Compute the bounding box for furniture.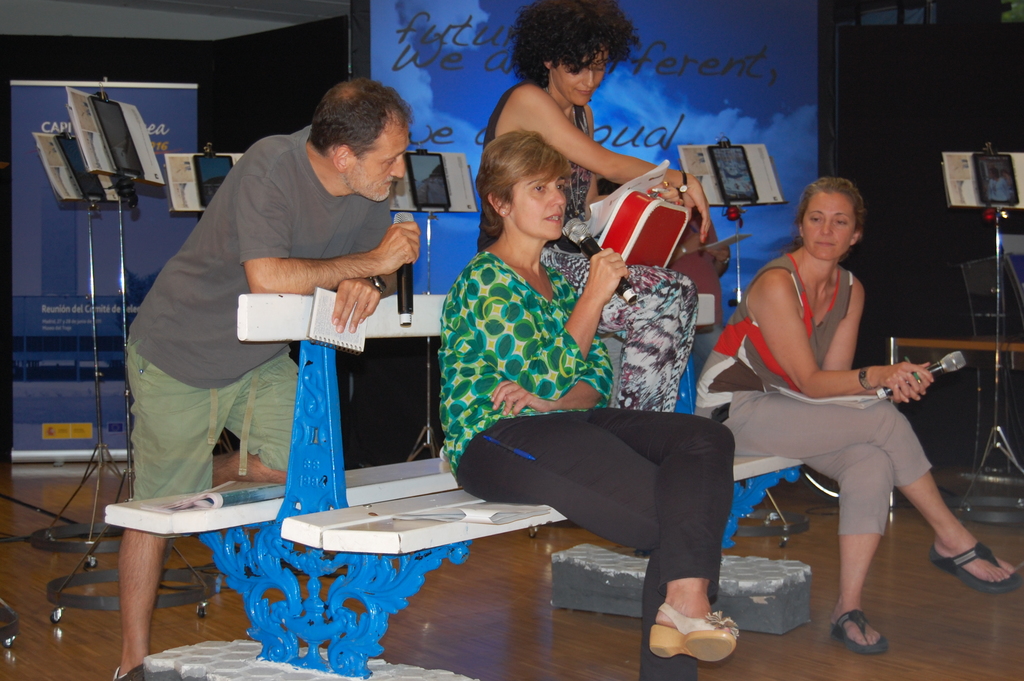
left=46, top=183, right=213, bottom=623.
